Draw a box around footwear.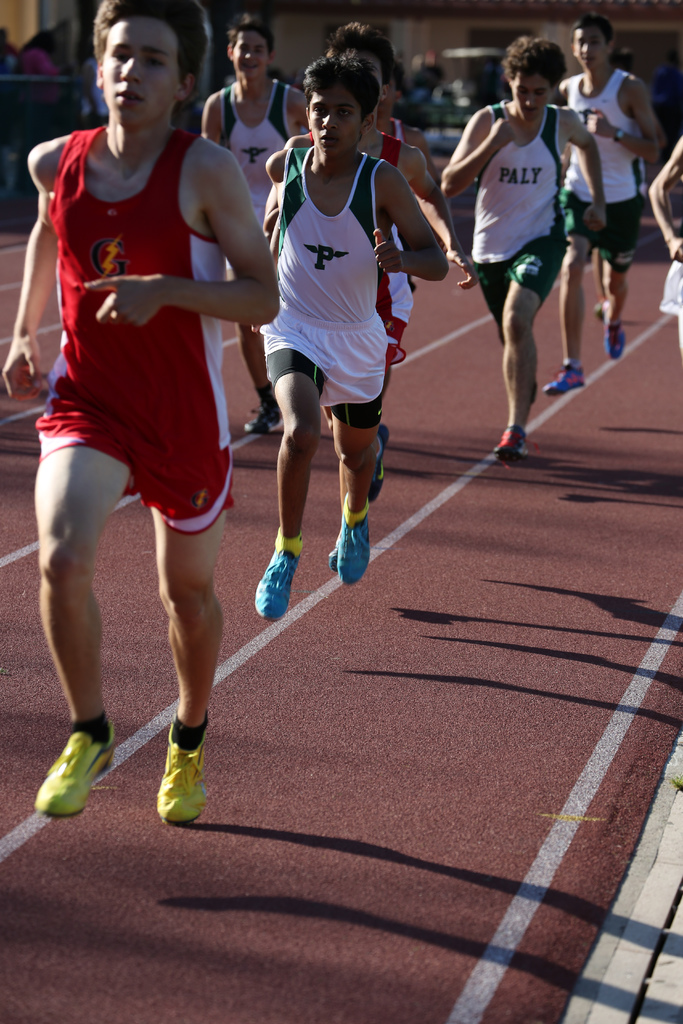
BBox(368, 419, 392, 500).
